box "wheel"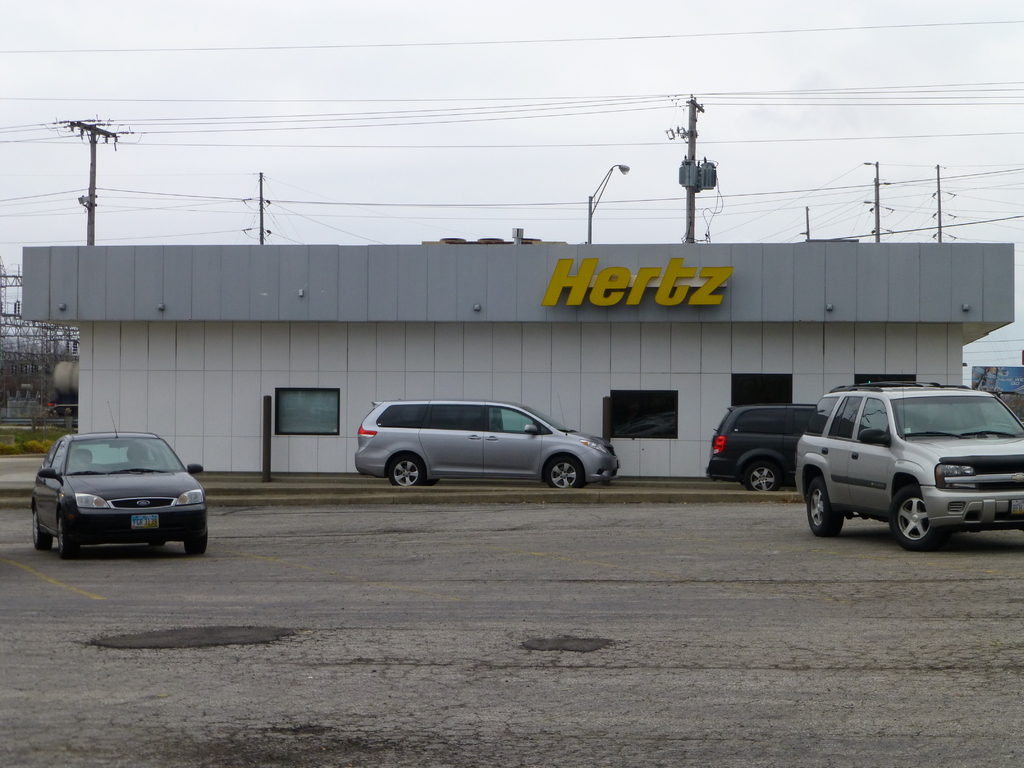
{"left": 57, "top": 515, "right": 83, "bottom": 563}
